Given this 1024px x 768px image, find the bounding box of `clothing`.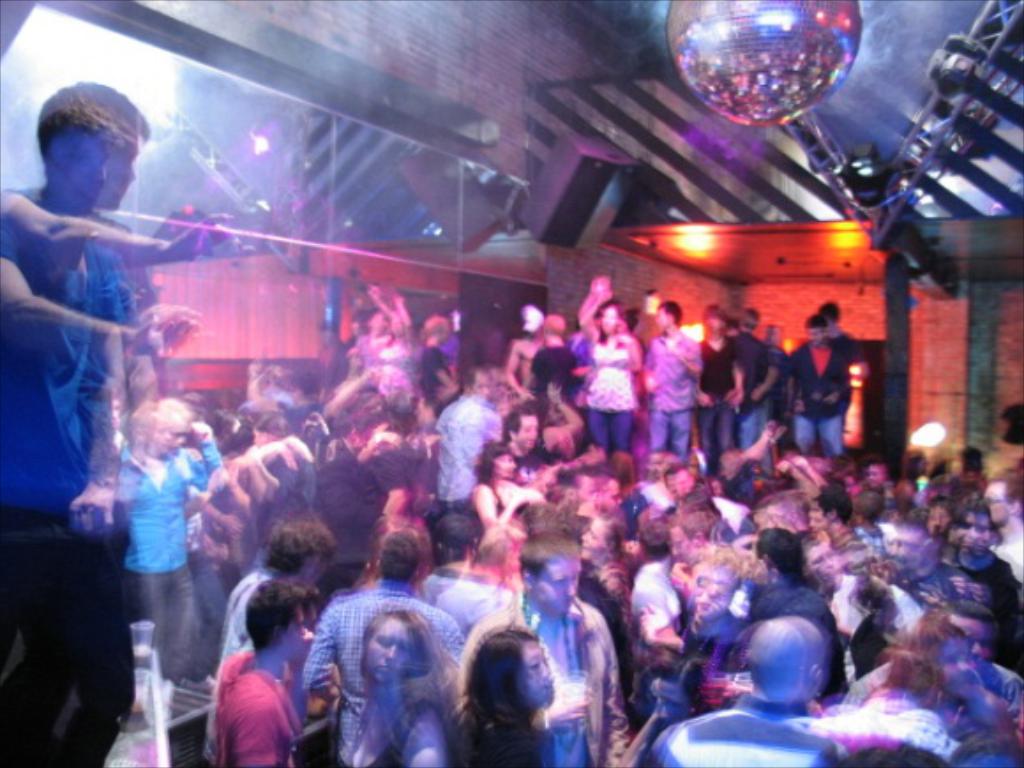
<region>779, 343, 865, 452</region>.
